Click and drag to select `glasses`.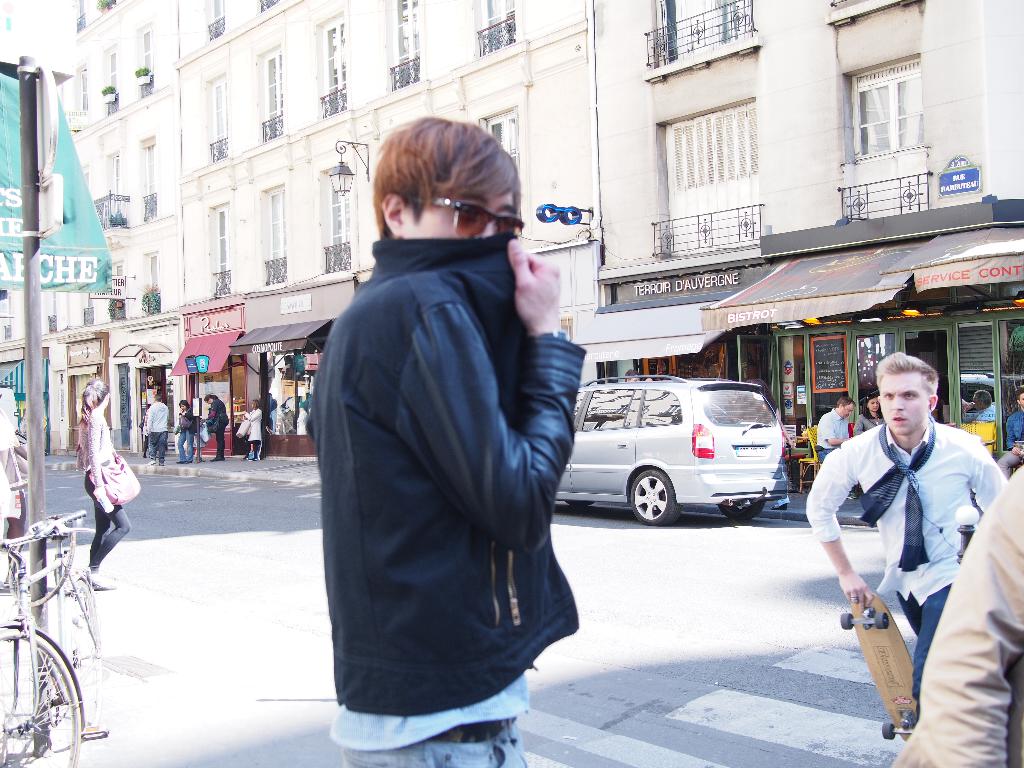
Selection: 403/193/527/242.
